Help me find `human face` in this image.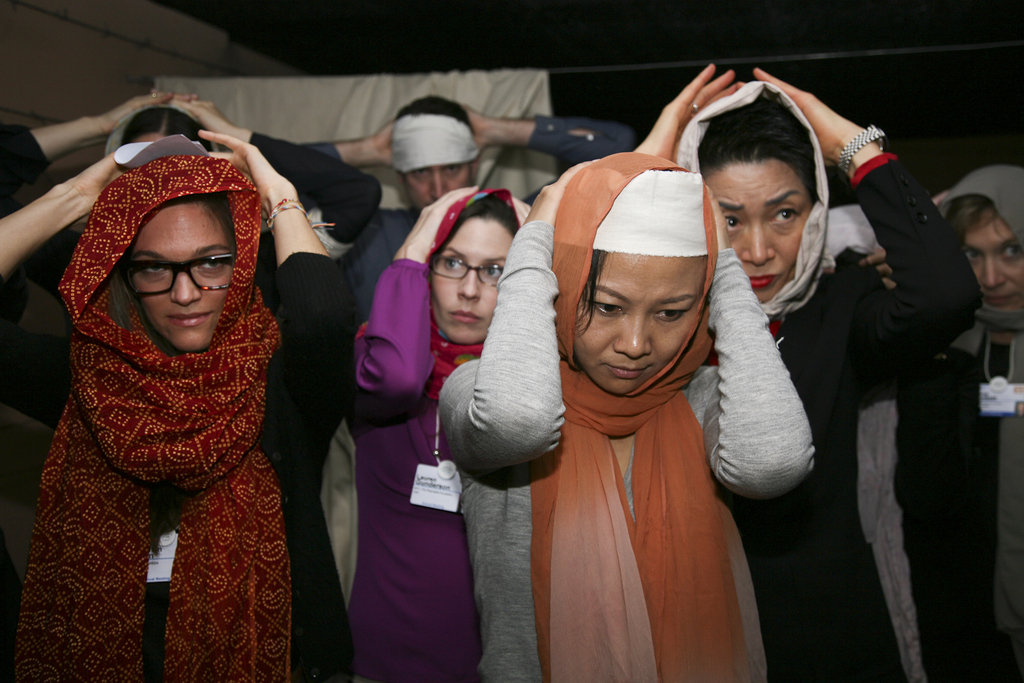
Found it: l=427, t=215, r=516, b=339.
